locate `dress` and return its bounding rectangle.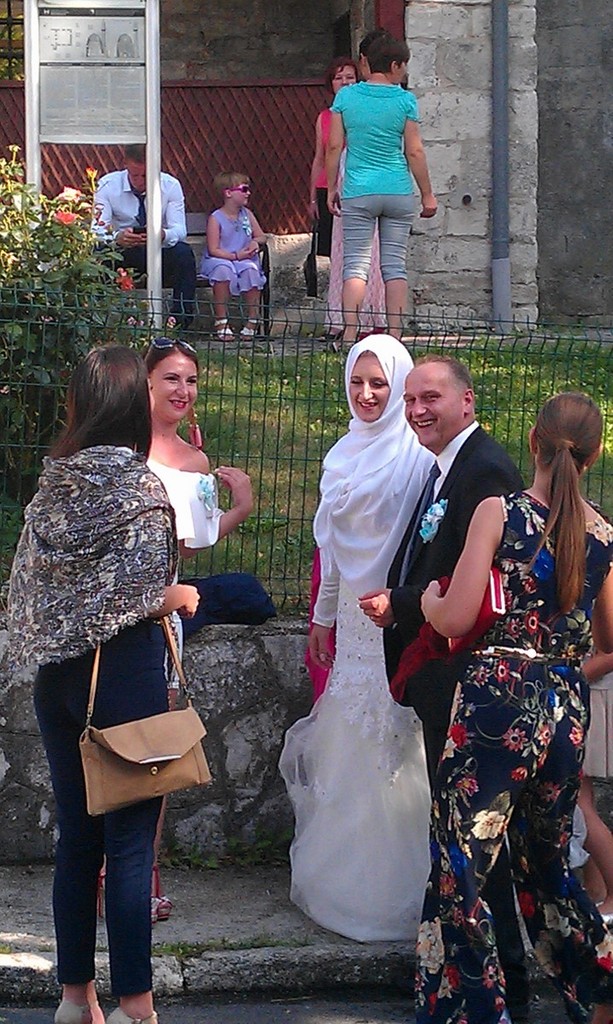
(196, 212, 267, 293).
